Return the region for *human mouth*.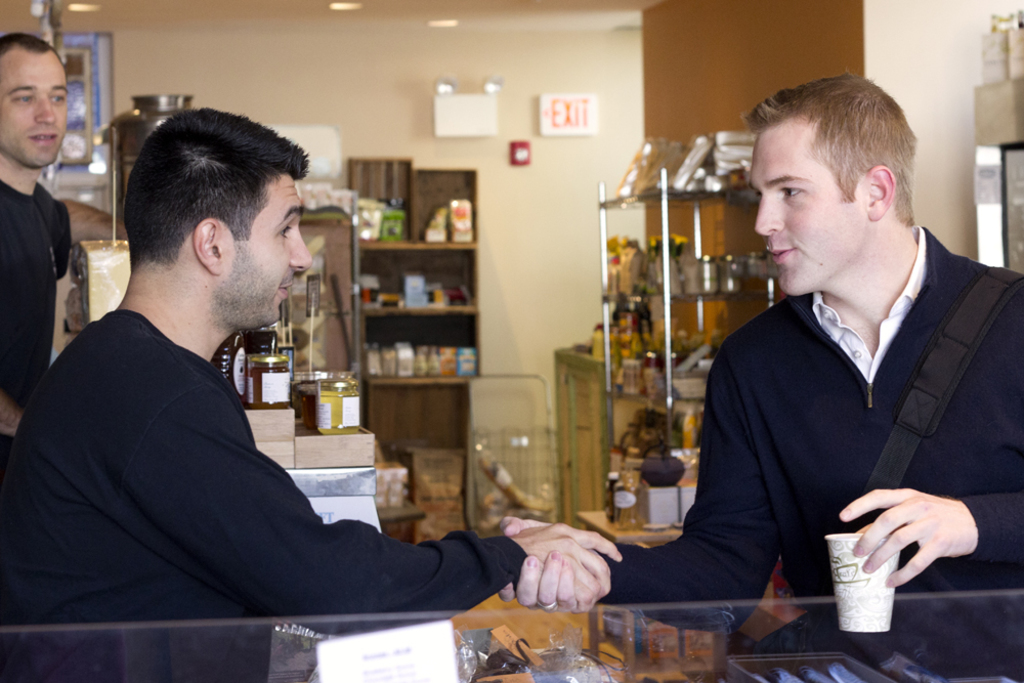
bbox(278, 273, 294, 302).
